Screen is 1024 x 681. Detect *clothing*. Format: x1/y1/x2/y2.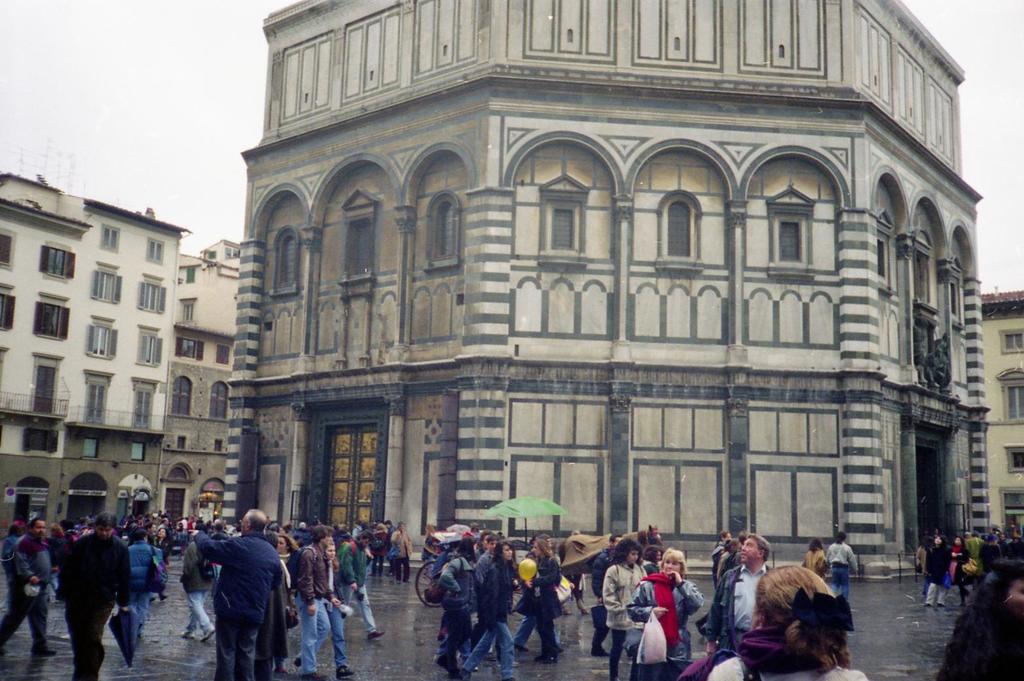
823/542/860/602.
